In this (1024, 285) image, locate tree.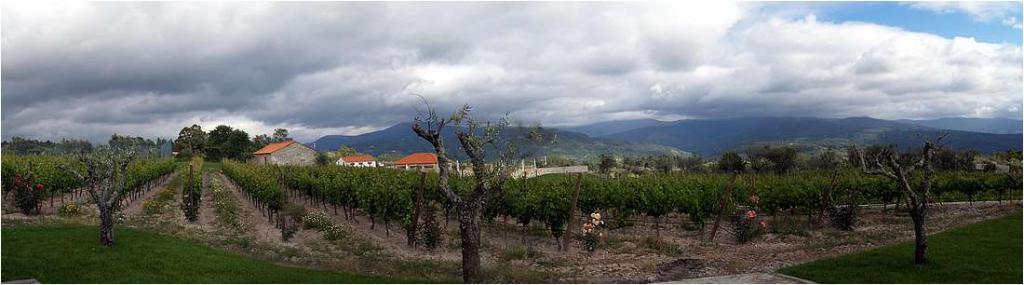
Bounding box: [862, 134, 945, 258].
